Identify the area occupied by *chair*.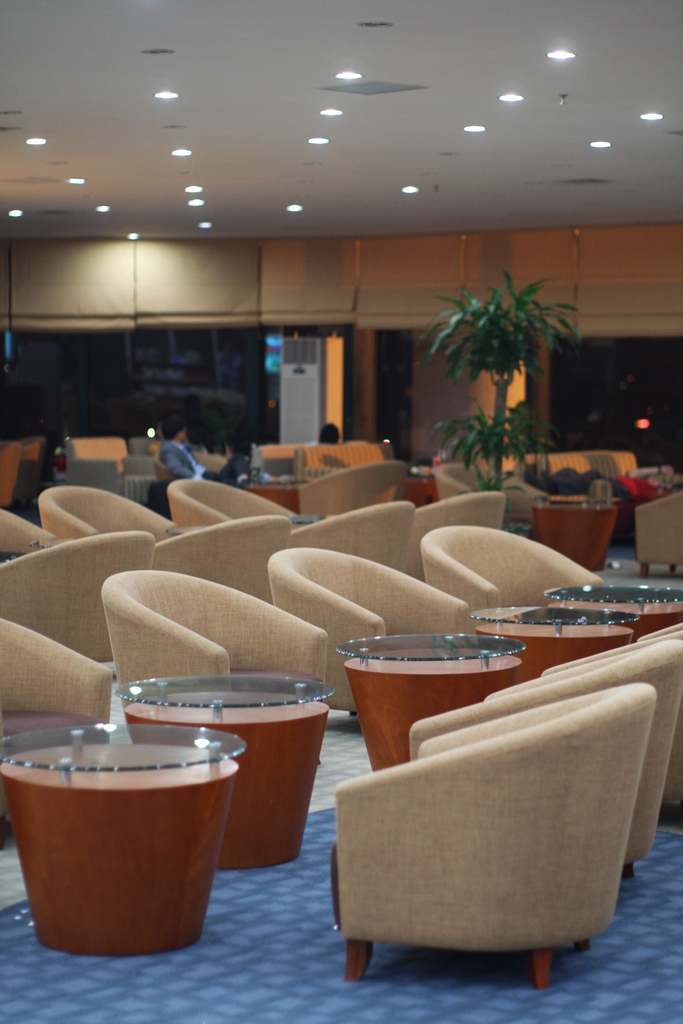
Area: (x1=35, y1=486, x2=179, y2=541).
